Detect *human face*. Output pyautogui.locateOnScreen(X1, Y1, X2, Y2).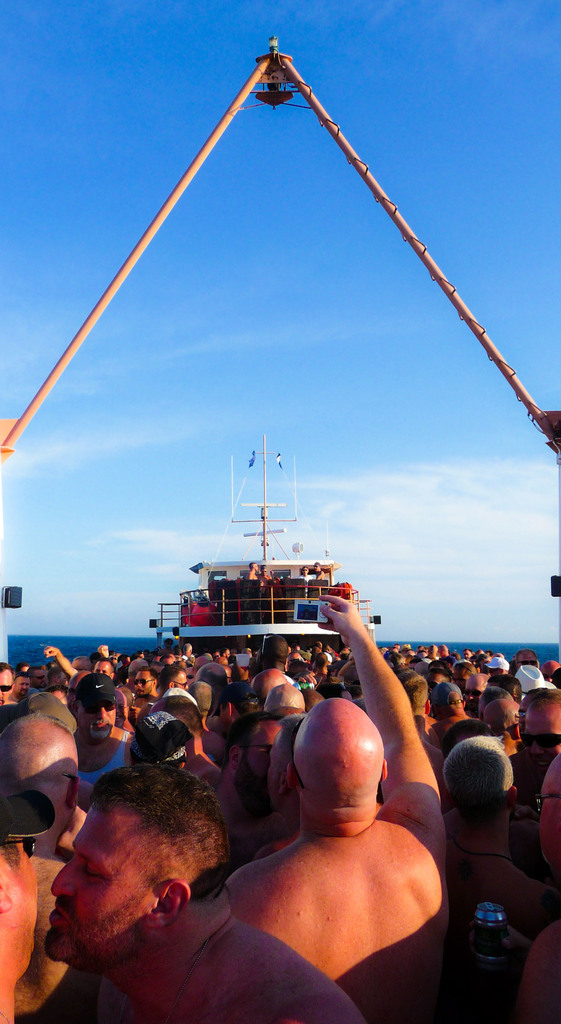
pyautogui.locateOnScreen(73, 697, 110, 740).
